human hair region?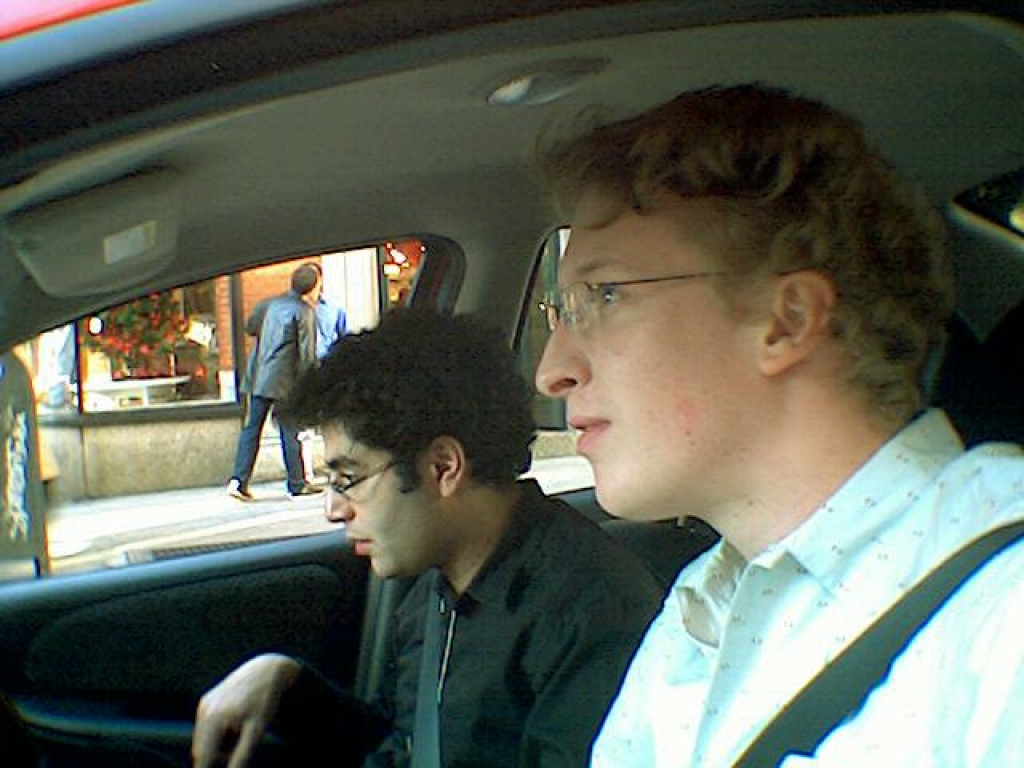
bbox=[536, 80, 955, 422]
